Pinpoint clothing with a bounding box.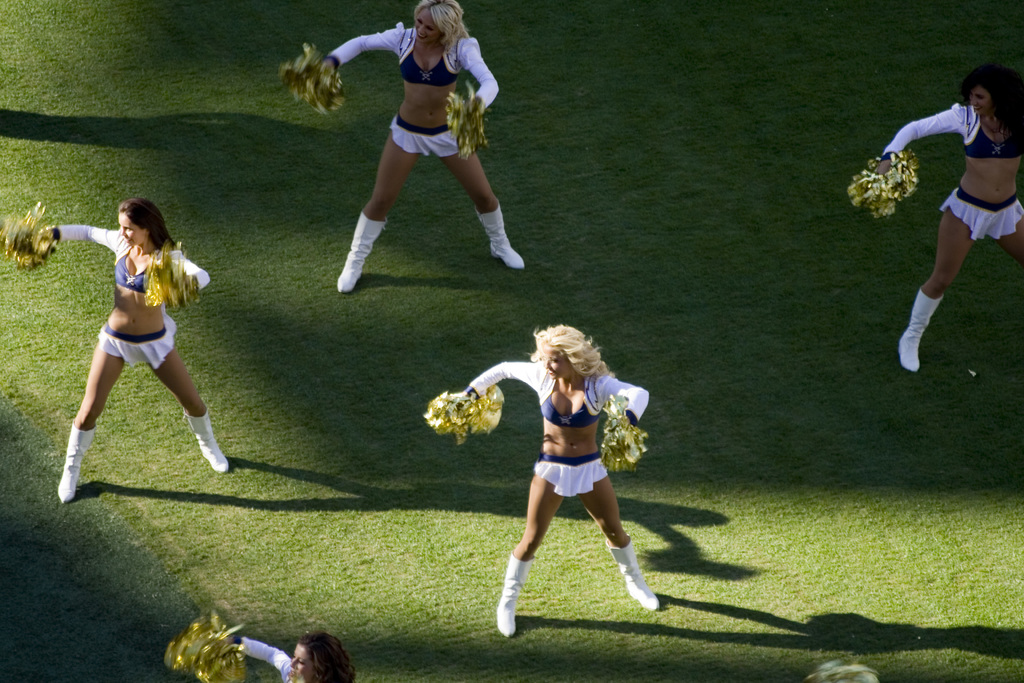
bbox=[238, 625, 305, 682].
